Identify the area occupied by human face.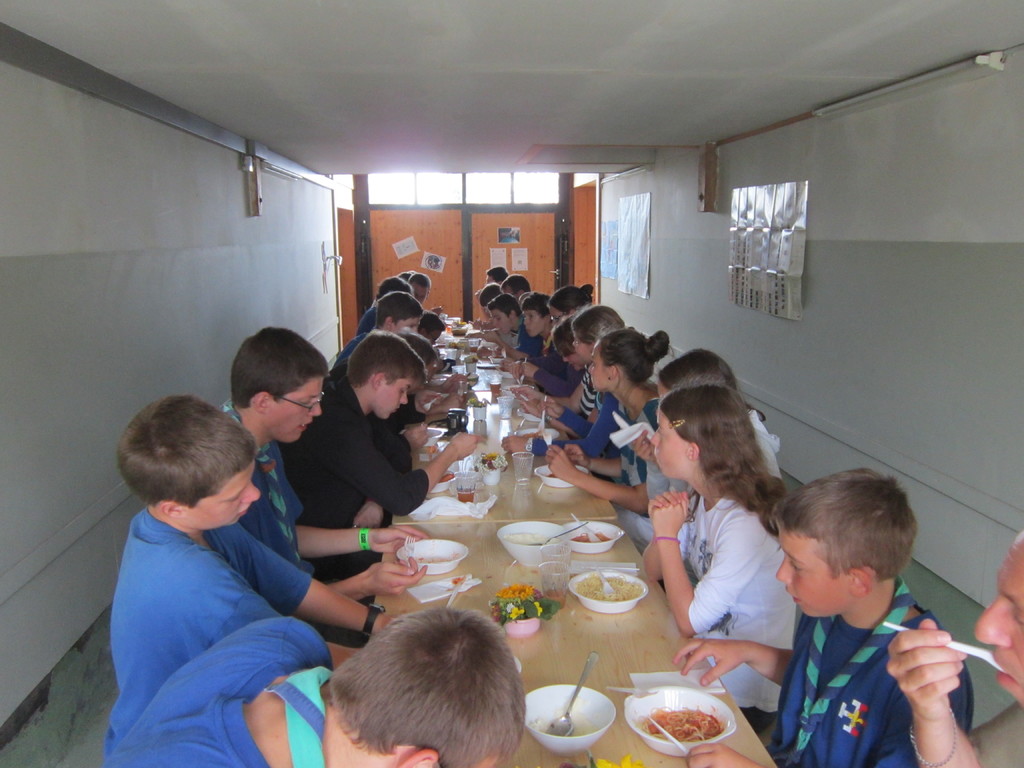
Area: detection(485, 274, 495, 283).
